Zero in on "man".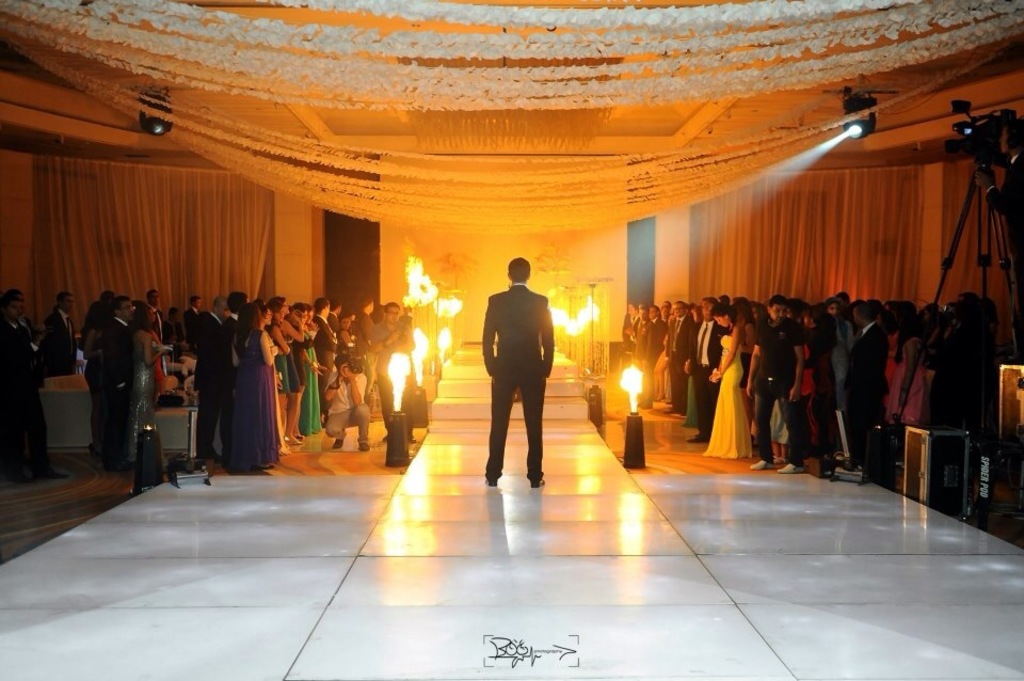
Zeroed in: {"x1": 624, "y1": 304, "x2": 642, "y2": 365}.
